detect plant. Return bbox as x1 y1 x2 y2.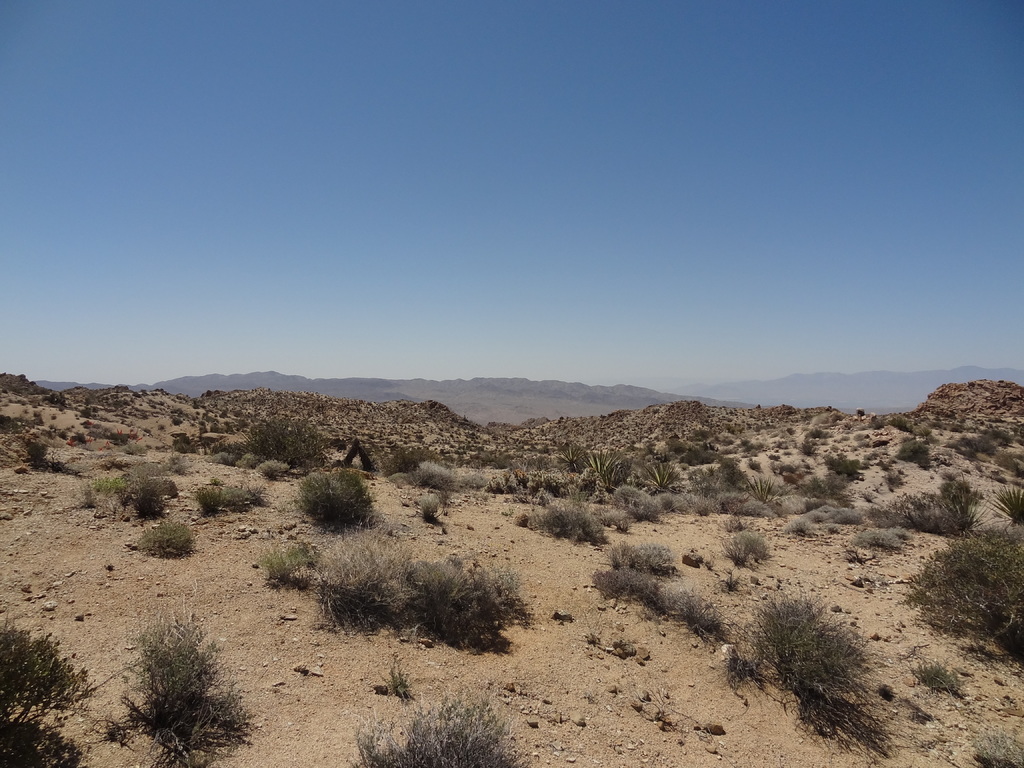
195 474 272 513.
